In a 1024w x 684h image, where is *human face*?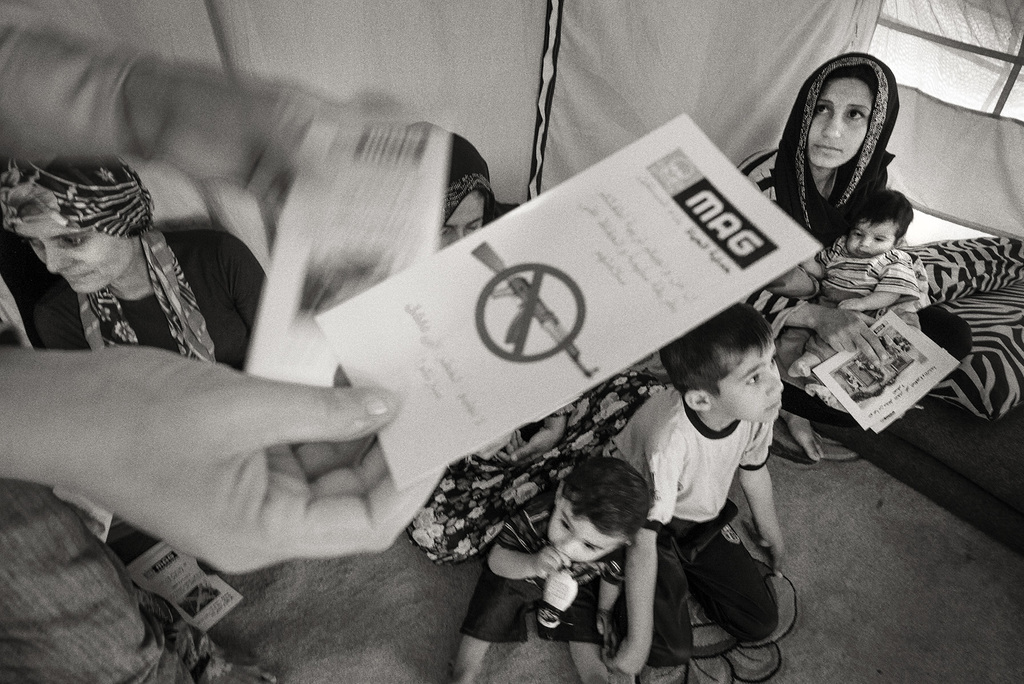
BBox(813, 79, 868, 164).
